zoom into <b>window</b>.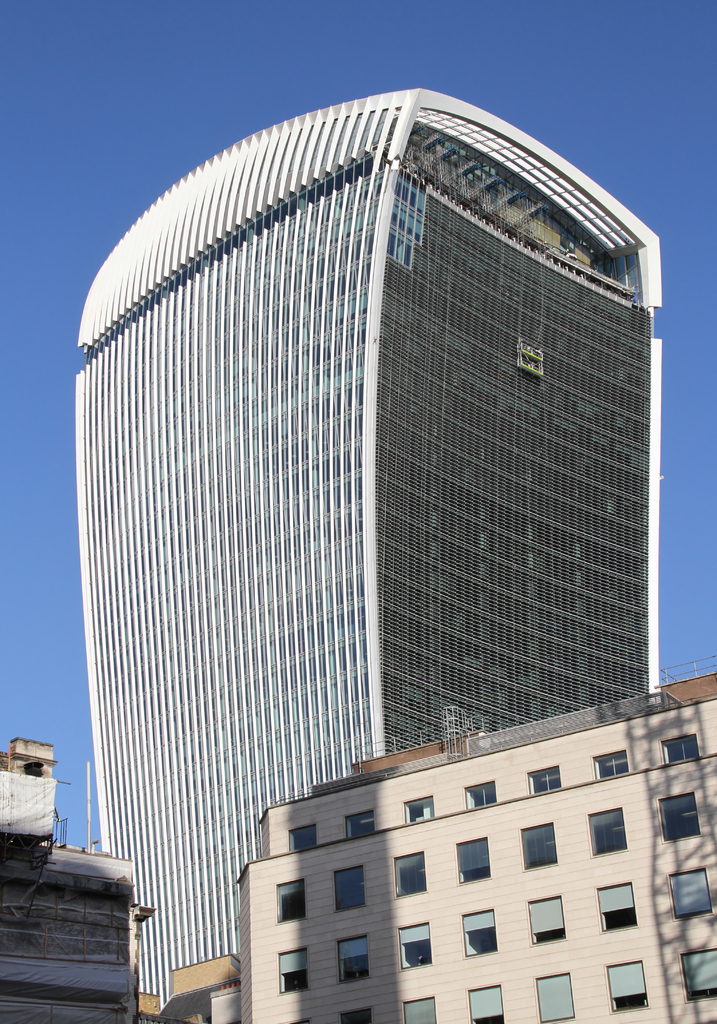
Zoom target: detection(277, 945, 309, 992).
